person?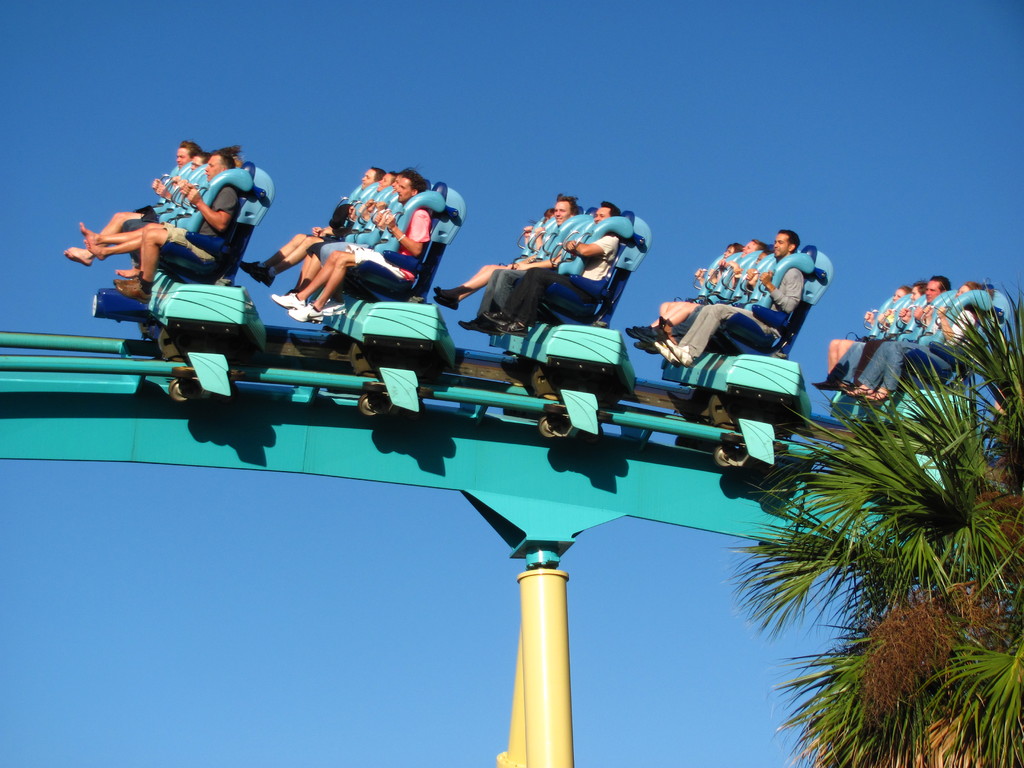
626:243:745:339
